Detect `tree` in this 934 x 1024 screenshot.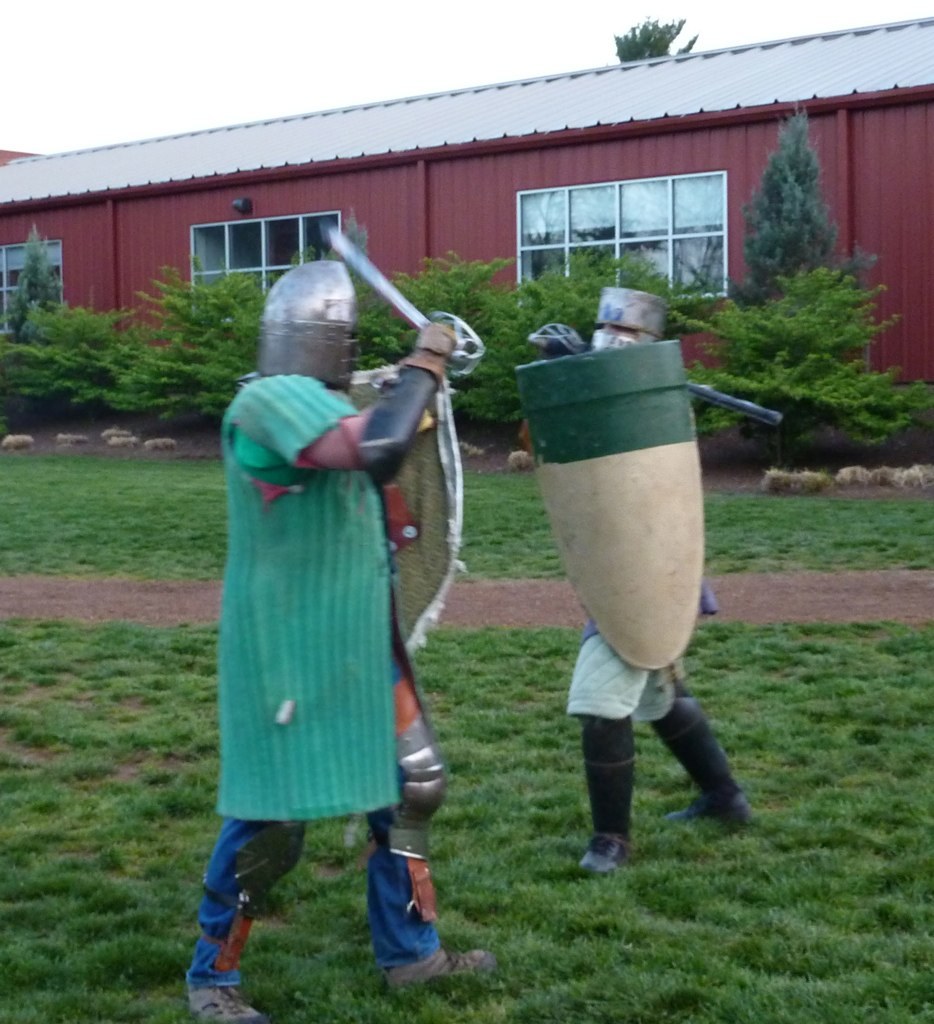
Detection: rect(615, 6, 693, 57).
